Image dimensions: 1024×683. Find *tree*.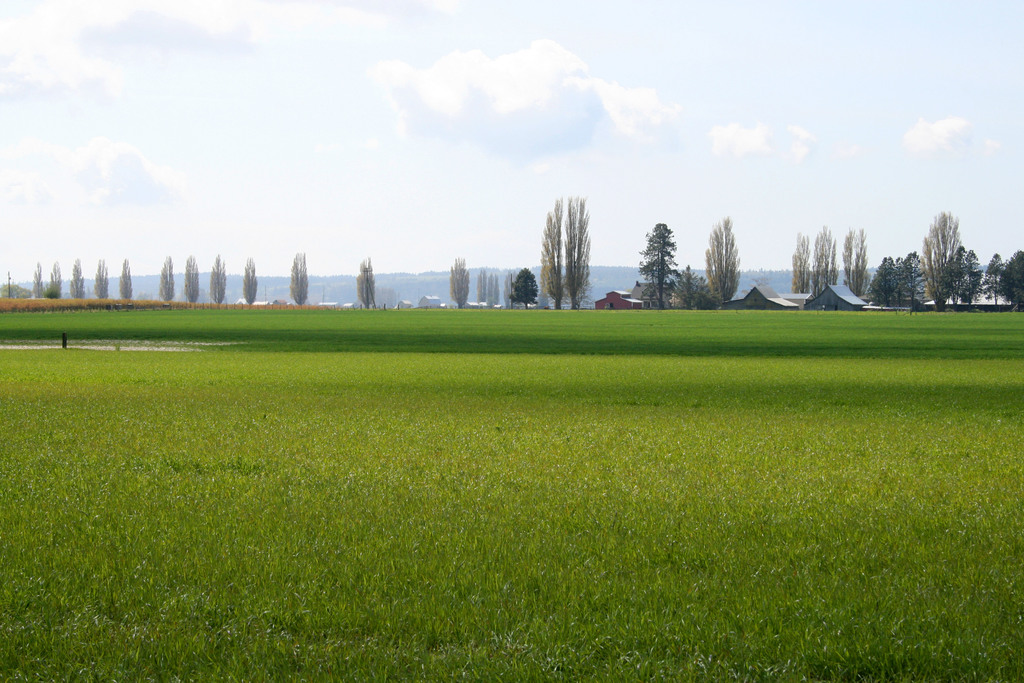
358, 258, 375, 306.
